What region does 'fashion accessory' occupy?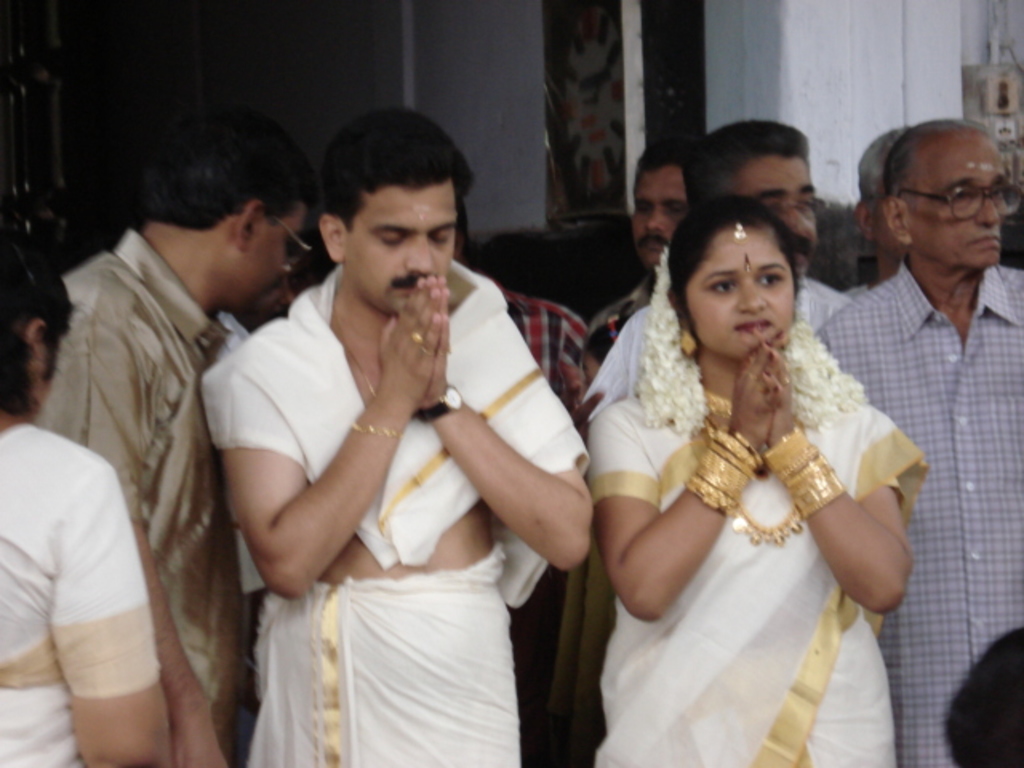
896/184/1022/213.
